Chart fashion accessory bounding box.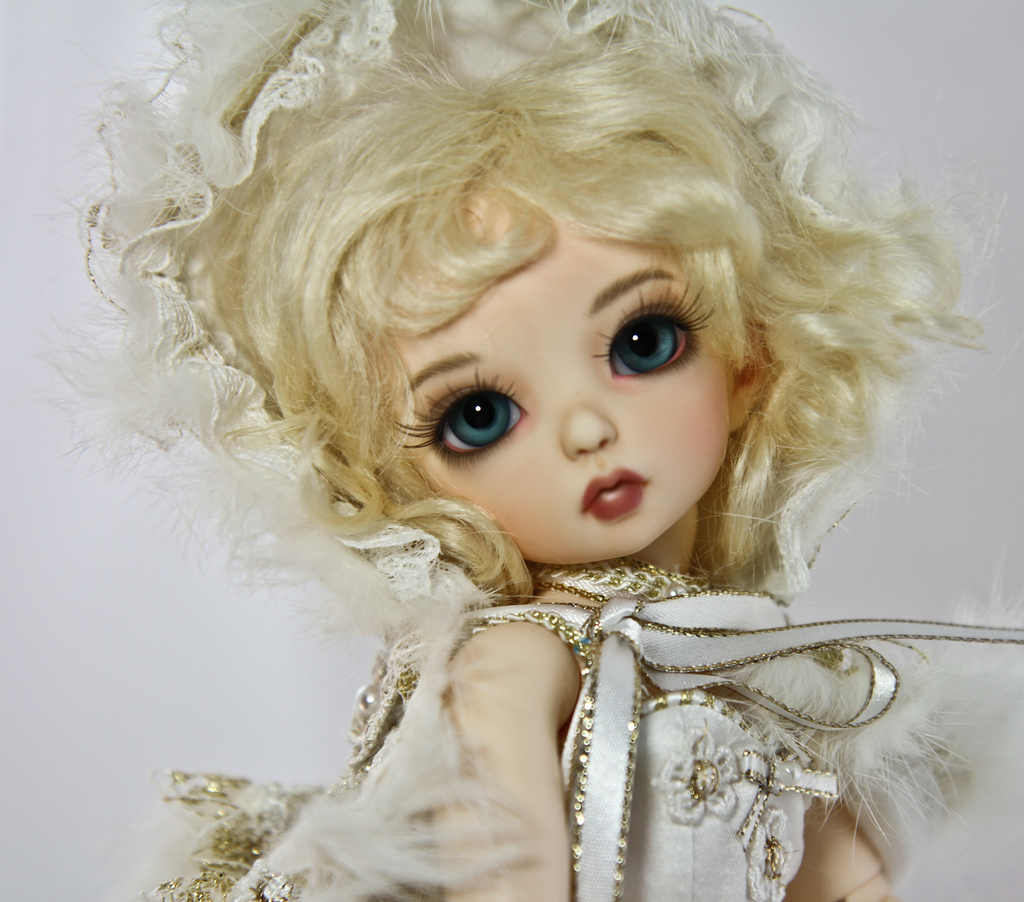
Charted: locate(524, 553, 714, 605).
